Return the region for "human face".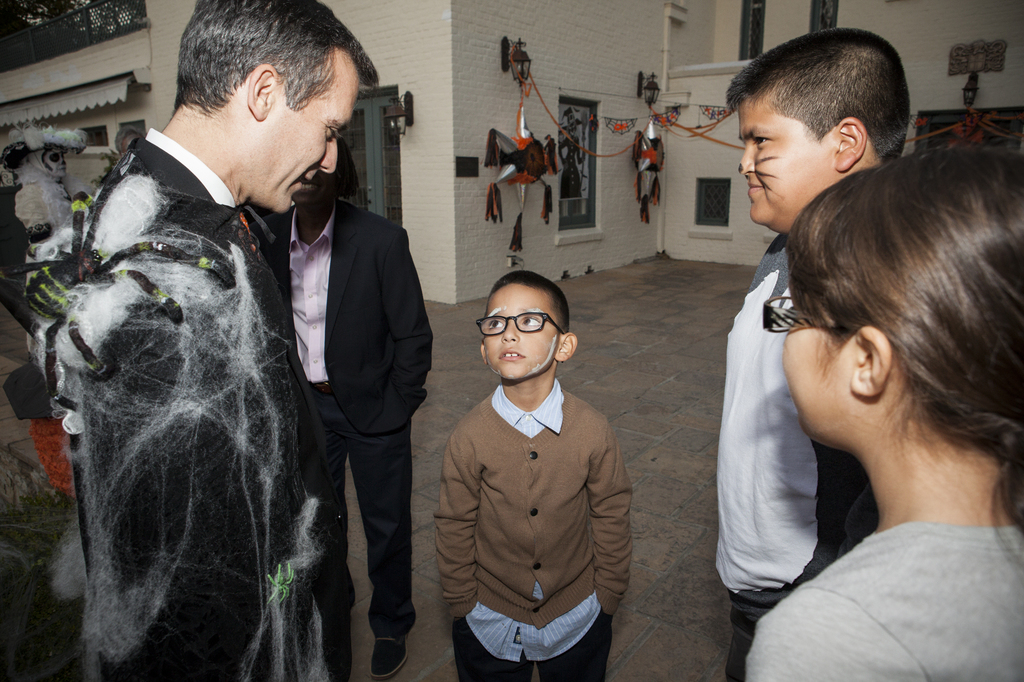
BBox(486, 280, 562, 379).
